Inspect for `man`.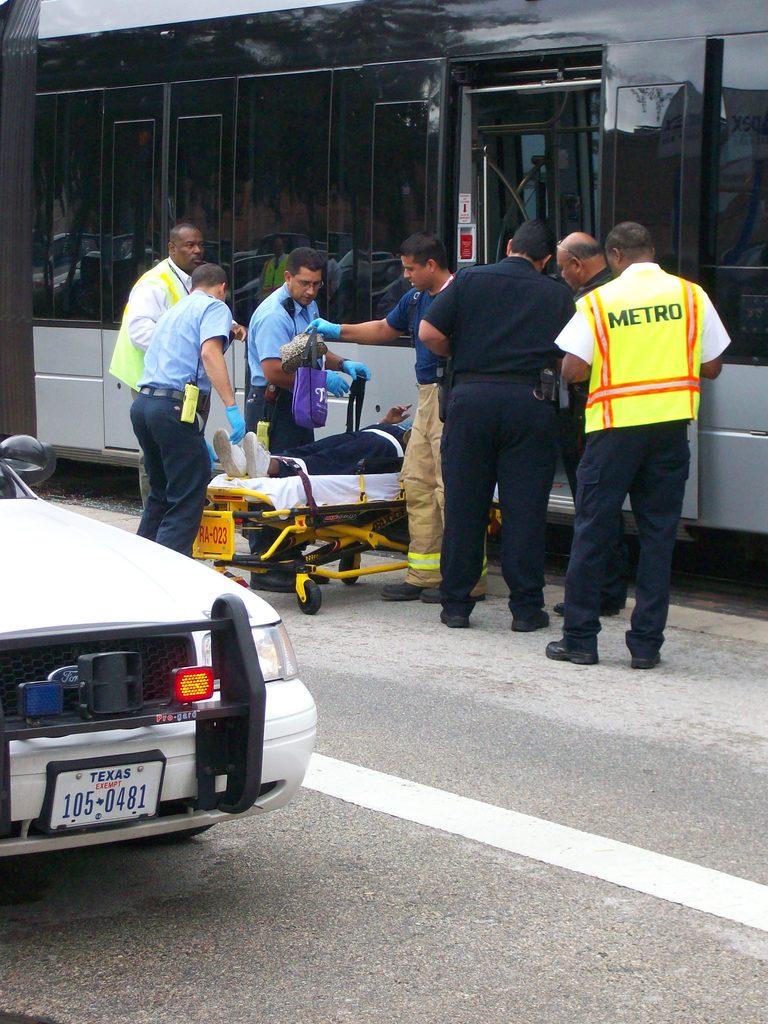
Inspection: locate(137, 265, 245, 554).
